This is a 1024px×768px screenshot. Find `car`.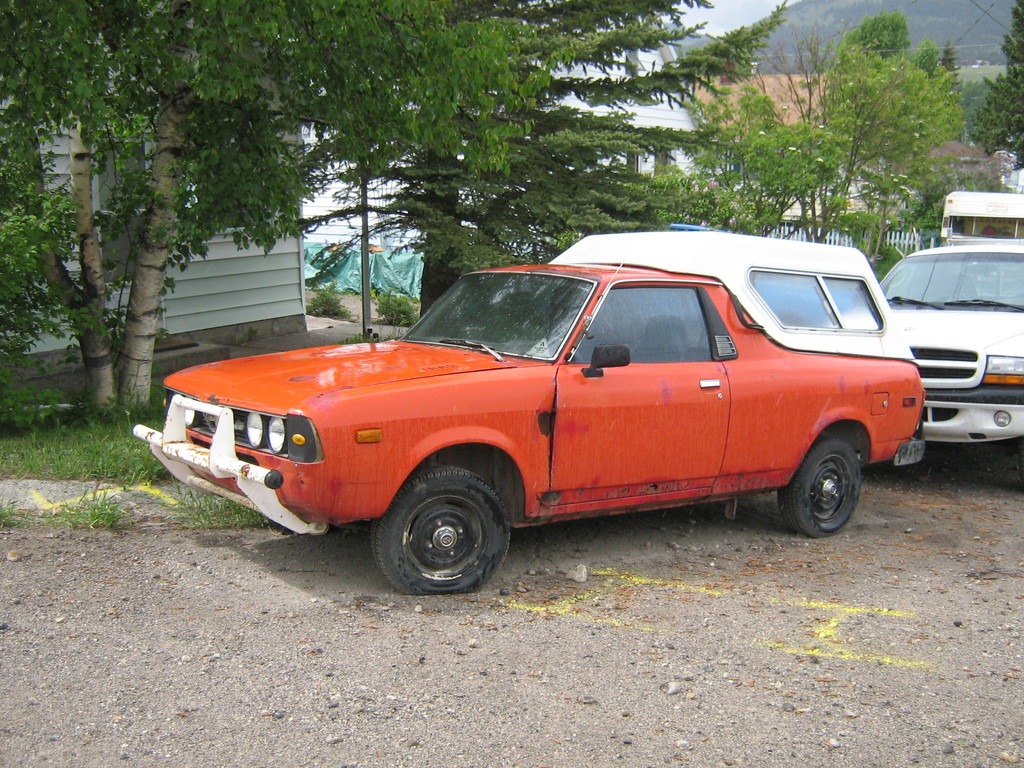
Bounding box: x1=877, y1=246, x2=1023, y2=468.
